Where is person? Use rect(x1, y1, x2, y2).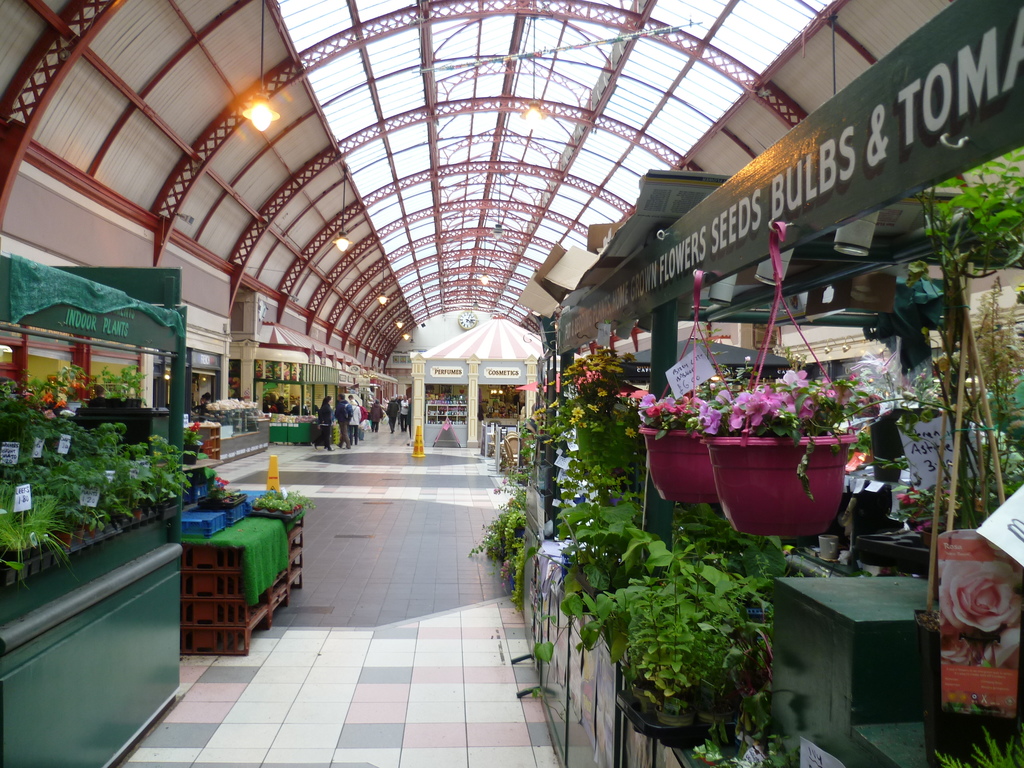
rect(313, 394, 334, 455).
